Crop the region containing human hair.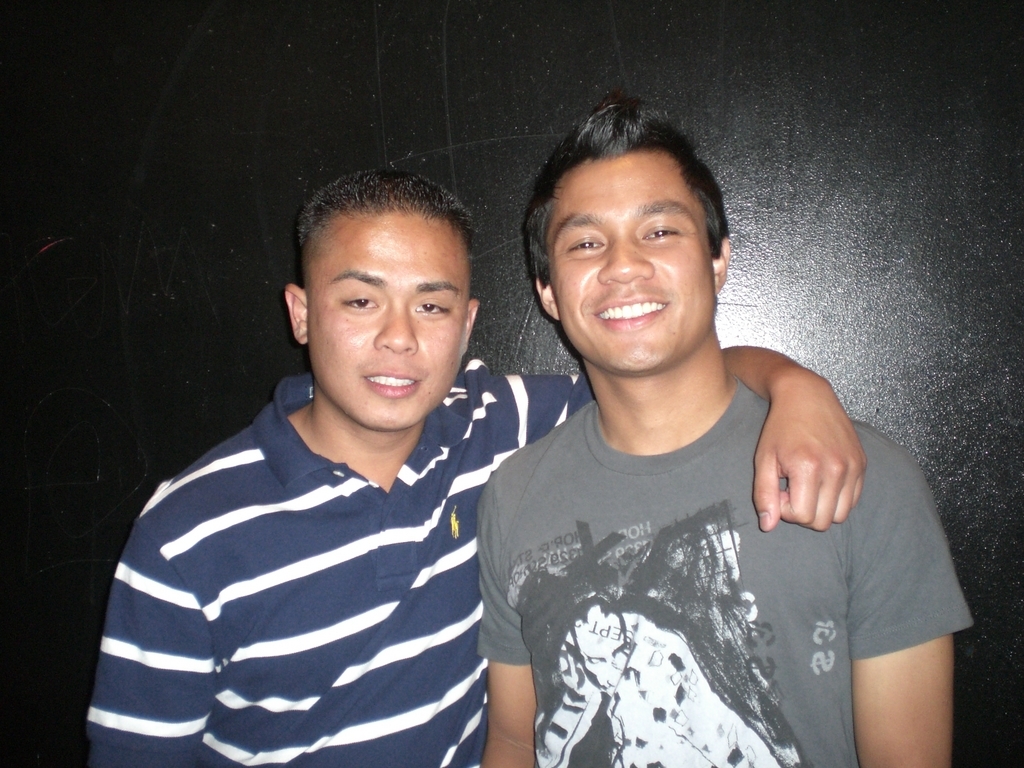
Crop region: x1=303, y1=167, x2=479, y2=272.
